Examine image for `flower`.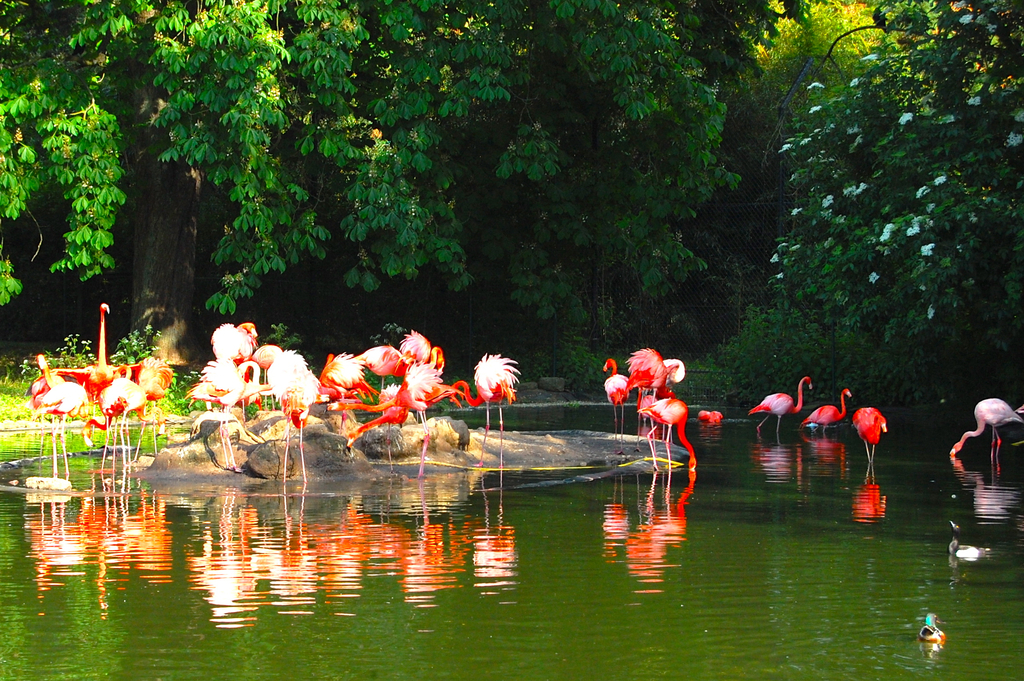
Examination result: {"x1": 939, "y1": 113, "x2": 956, "y2": 122}.
